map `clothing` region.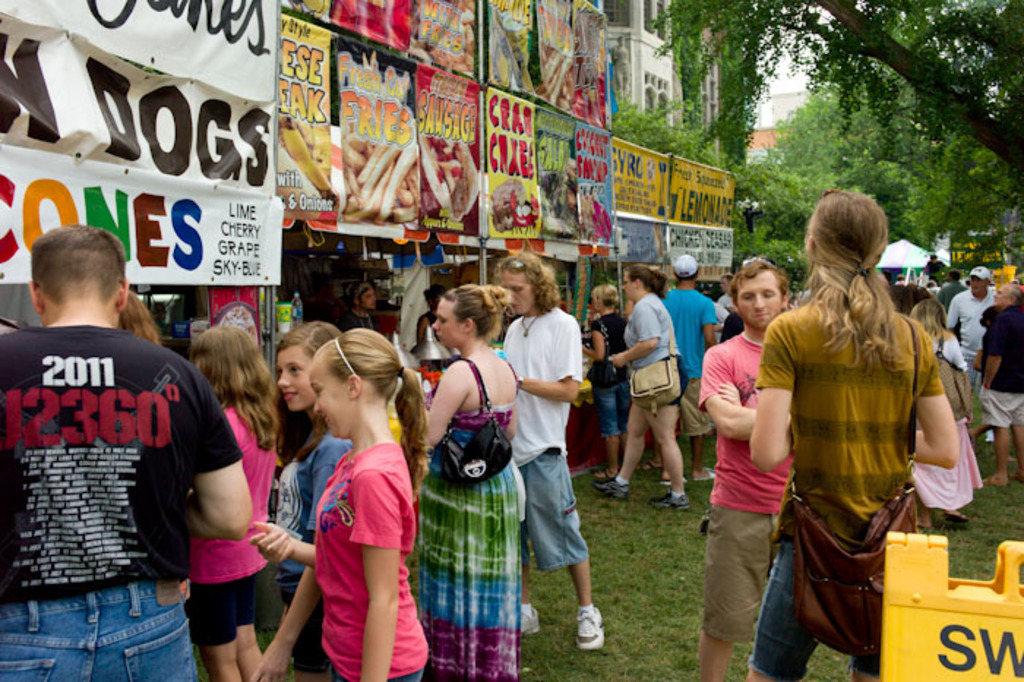
Mapped to 664, 288, 717, 435.
